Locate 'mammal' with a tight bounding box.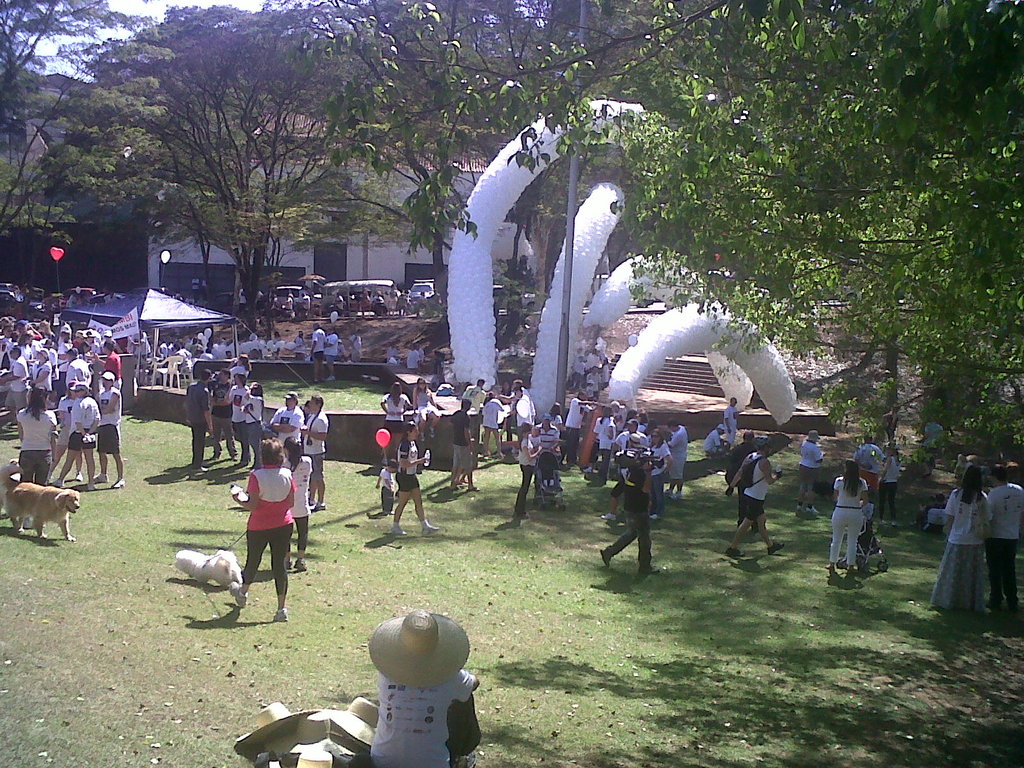
{"x1": 278, "y1": 296, "x2": 291, "y2": 310}.
